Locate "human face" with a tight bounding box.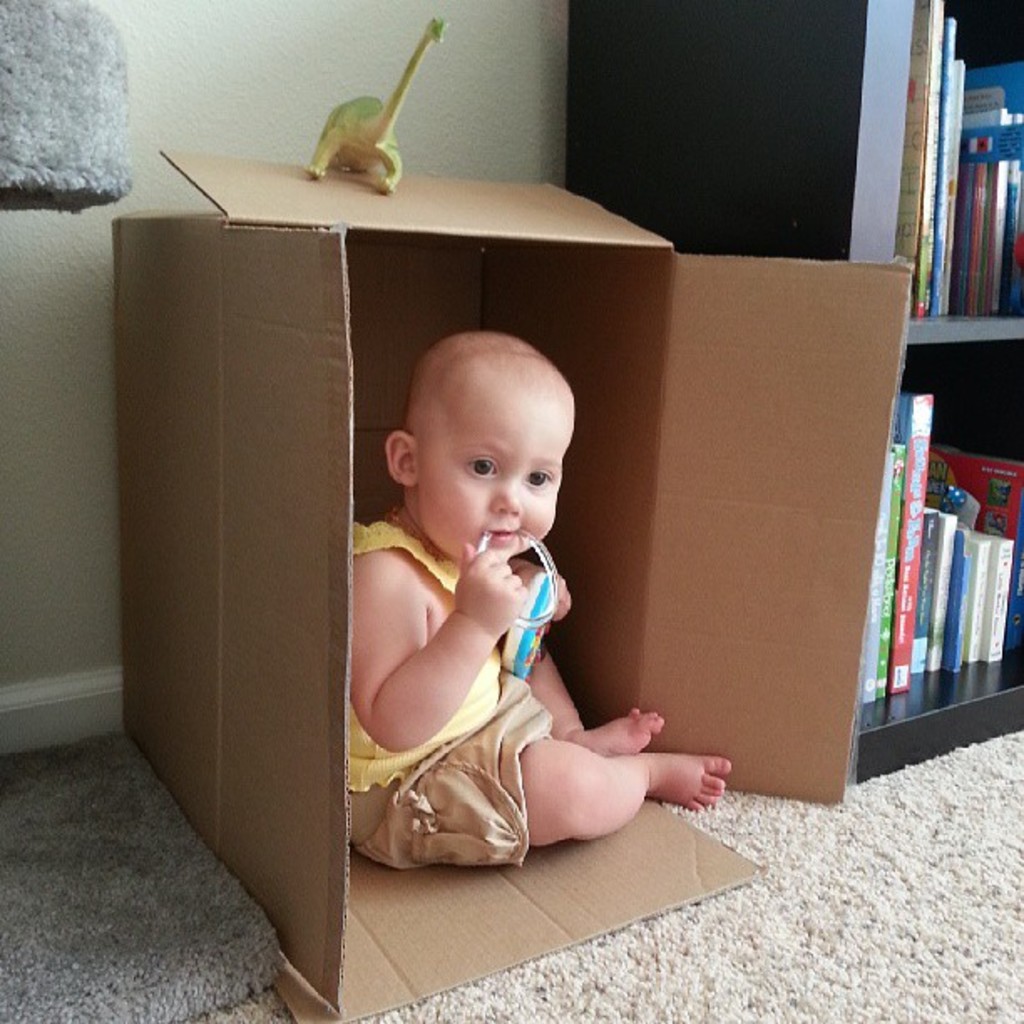
[left=427, top=407, right=576, bottom=566].
